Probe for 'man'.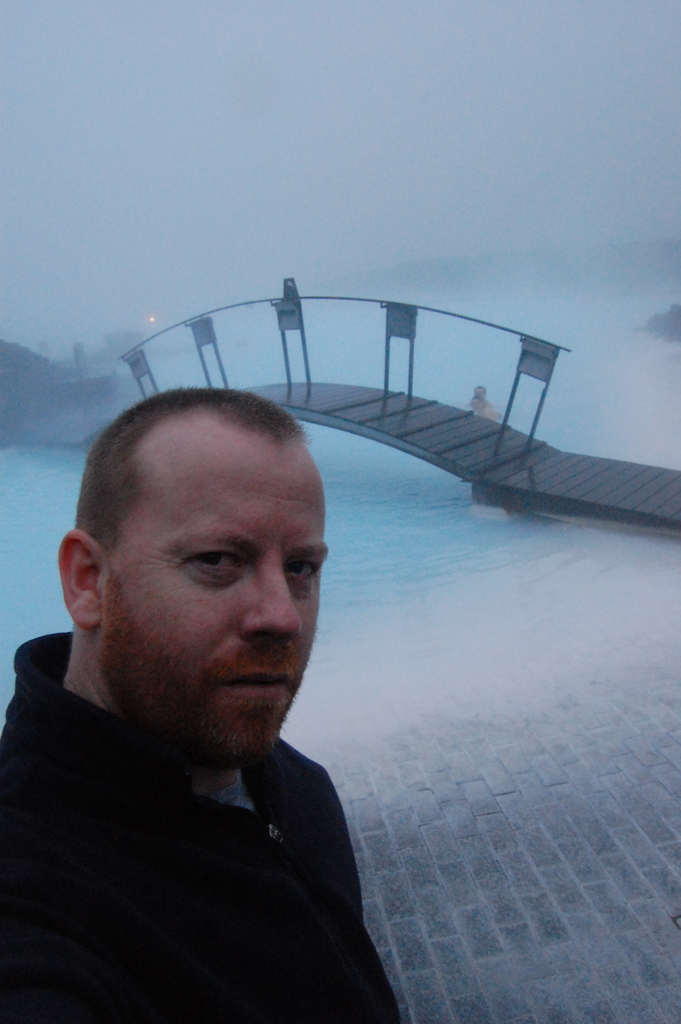
Probe result: <region>10, 351, 452, 1005</region>.
